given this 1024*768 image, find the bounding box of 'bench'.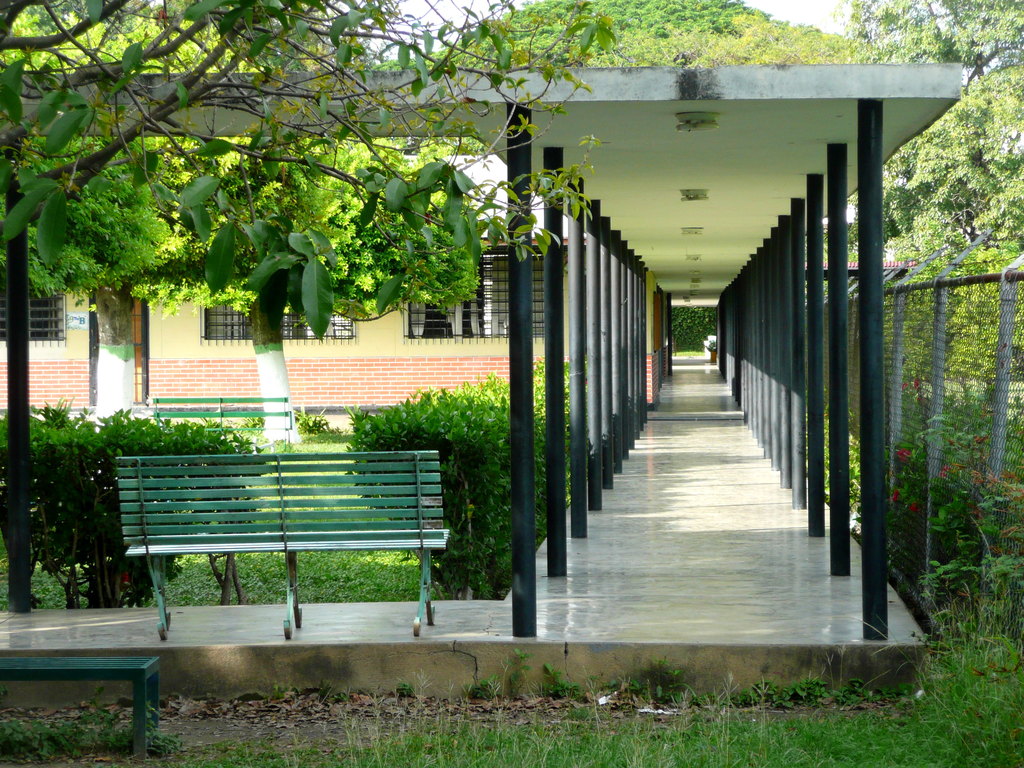
bbox(99, 443, 467, 635).
